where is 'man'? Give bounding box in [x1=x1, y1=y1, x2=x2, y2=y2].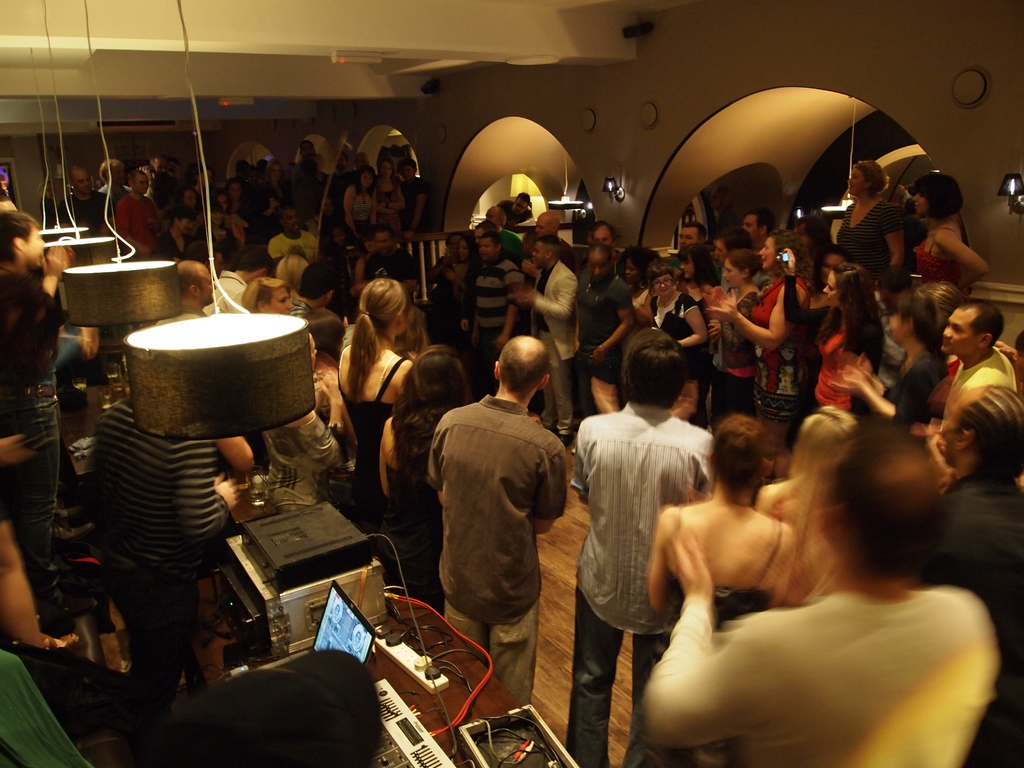
[x1=676, y1=217, x2=705, y2=246].
